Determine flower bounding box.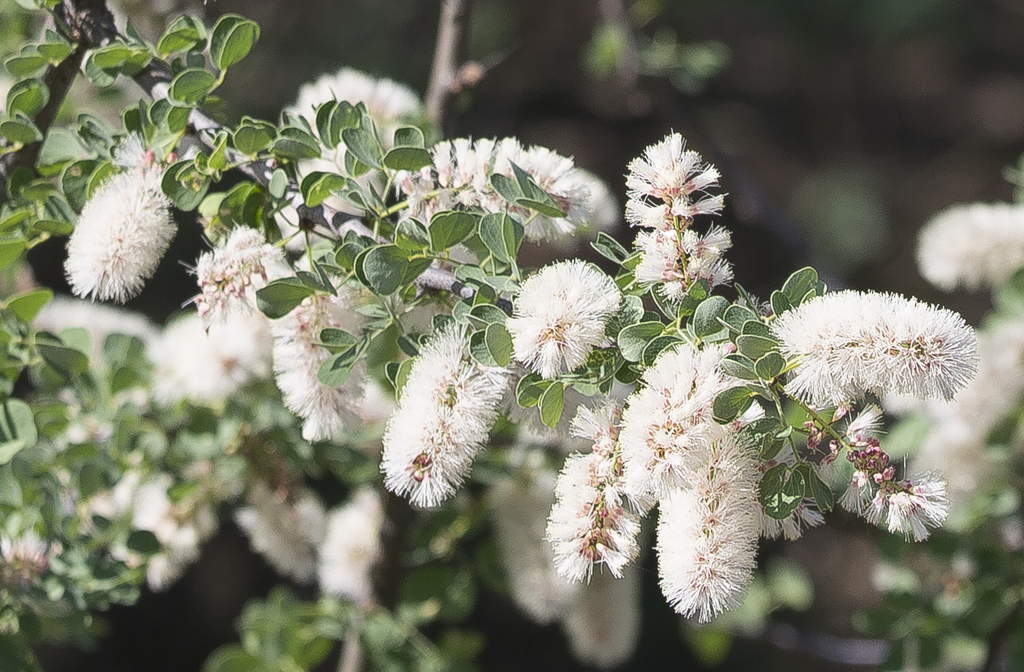
Determined: [left=405, top=129, right=615, bottom=285].
